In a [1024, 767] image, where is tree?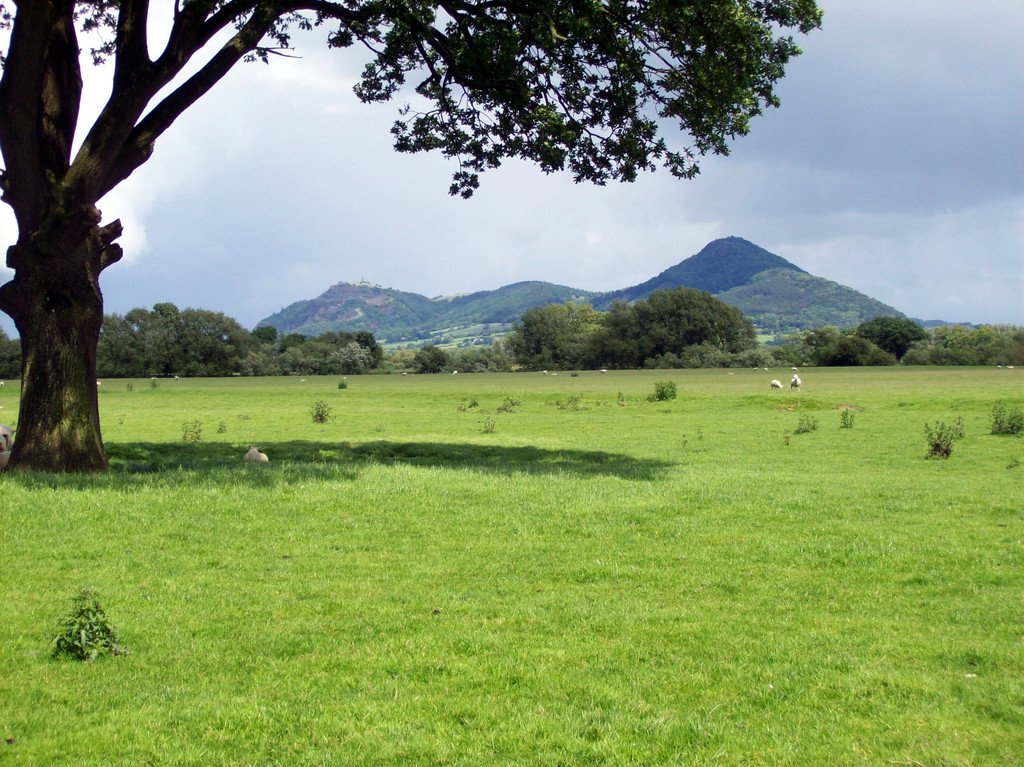
0 6 856 494.
